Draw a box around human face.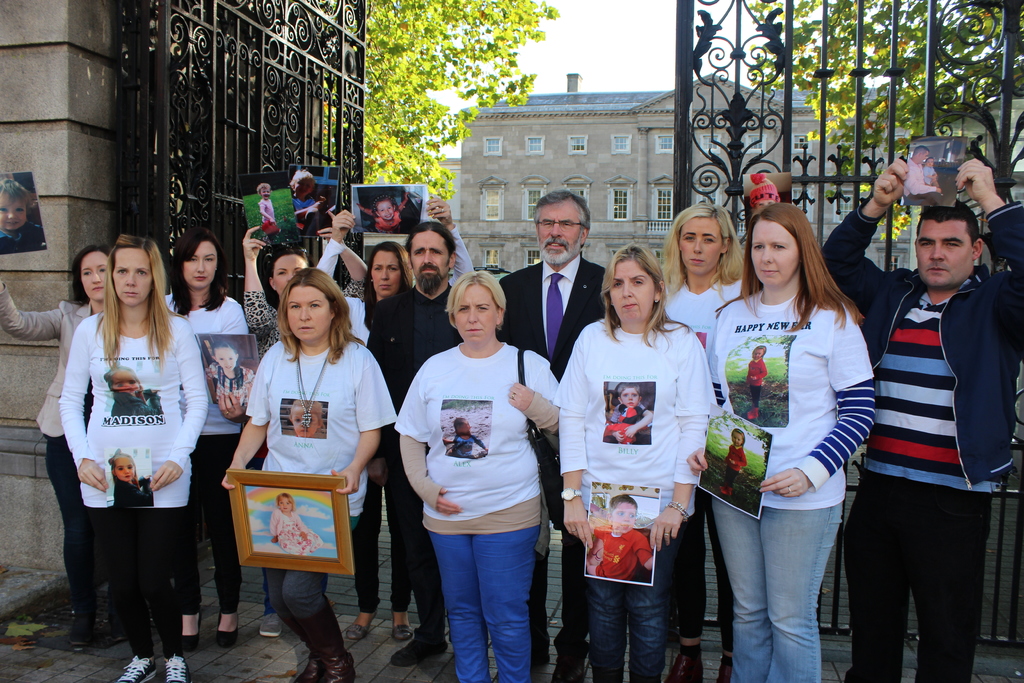
(288, 277, 330, 336).
